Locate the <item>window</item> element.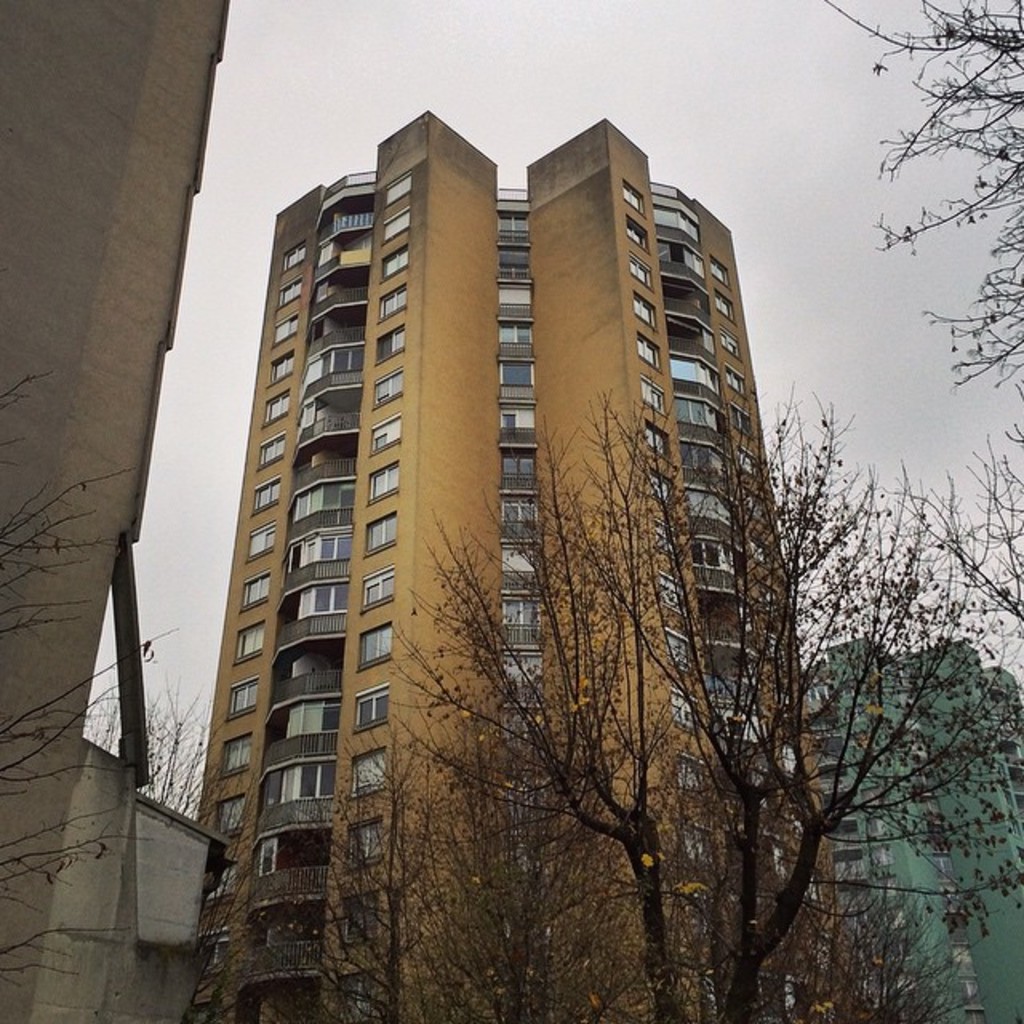
Element bbox: x1=835, y1=851, x2=874, y2=896.
